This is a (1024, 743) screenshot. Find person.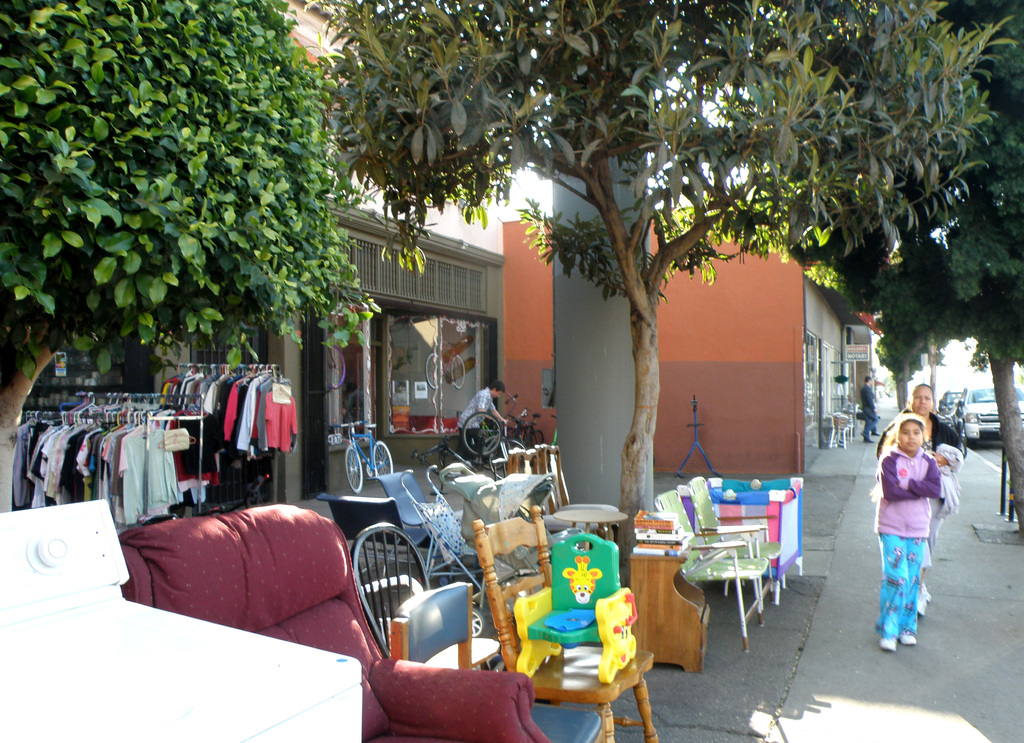
Bounding box: bbox=[877, 386, 955, 462].
